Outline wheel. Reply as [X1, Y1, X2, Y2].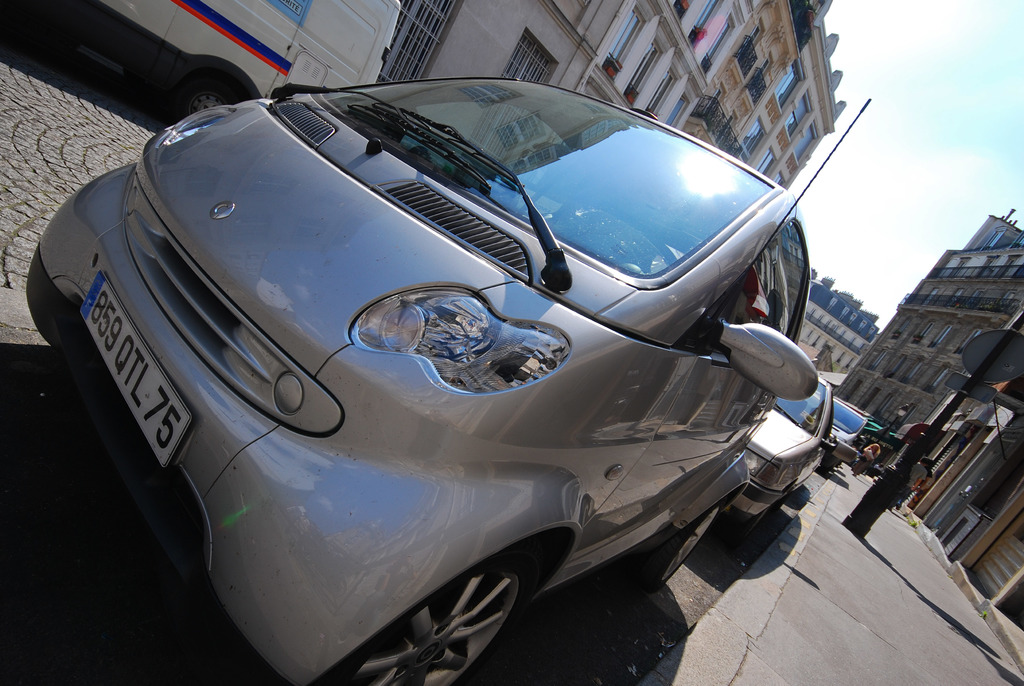
[315, 553, 525, 685].
